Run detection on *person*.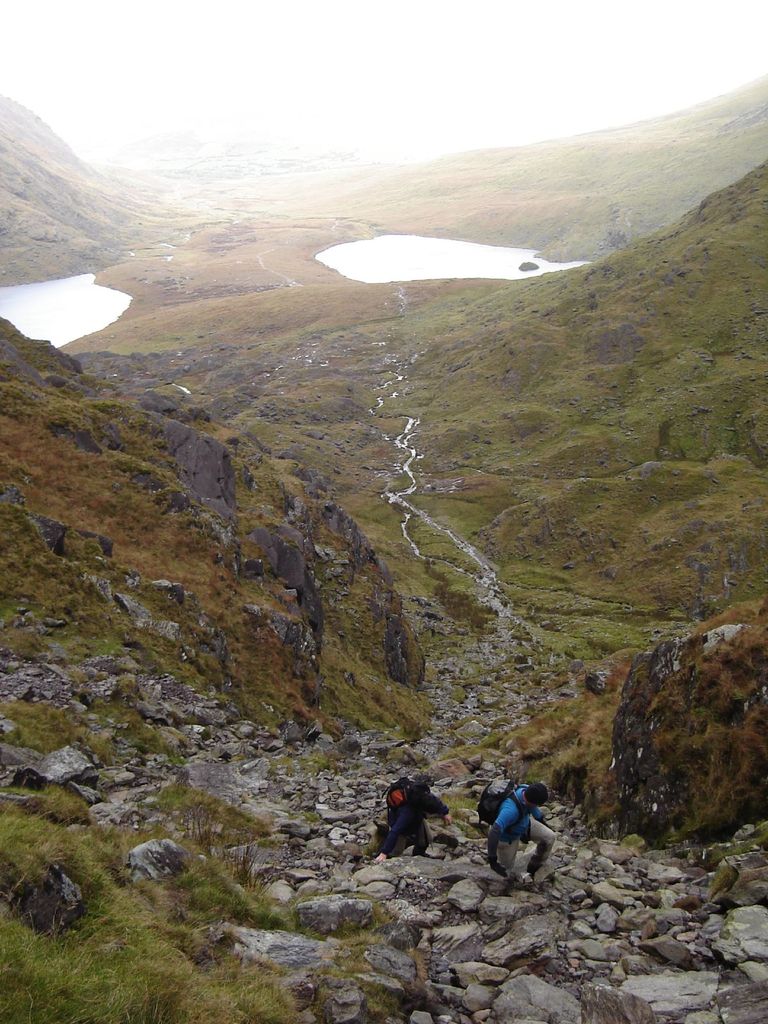
Result: {"left": 368, "top": 764, "right": 452, "bottom": 858}.
